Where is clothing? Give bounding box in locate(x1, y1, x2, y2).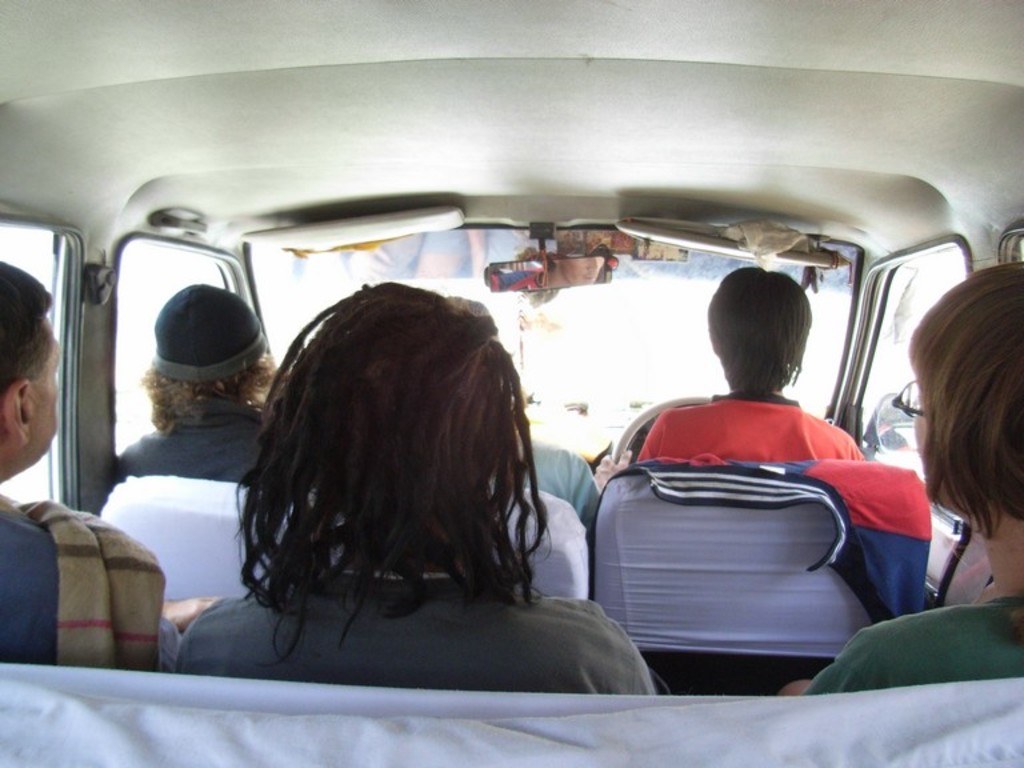
locate(0, 489, 185, 679).
